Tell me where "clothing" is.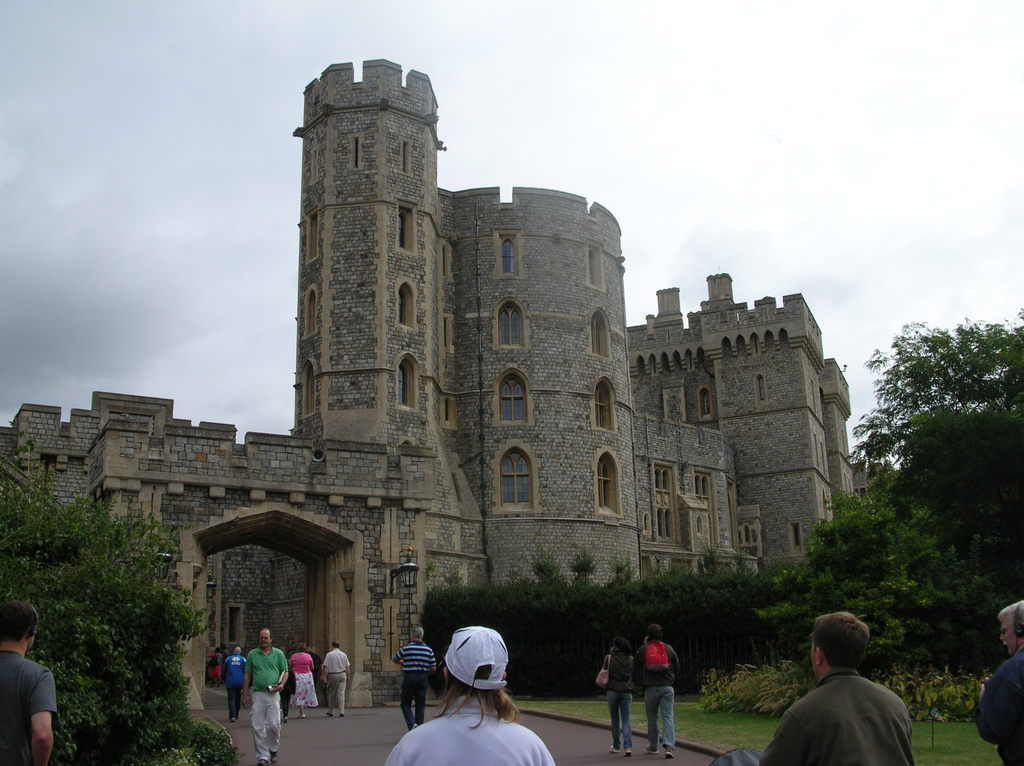
"clothing" is at box=[383, 695, 556, 765].
